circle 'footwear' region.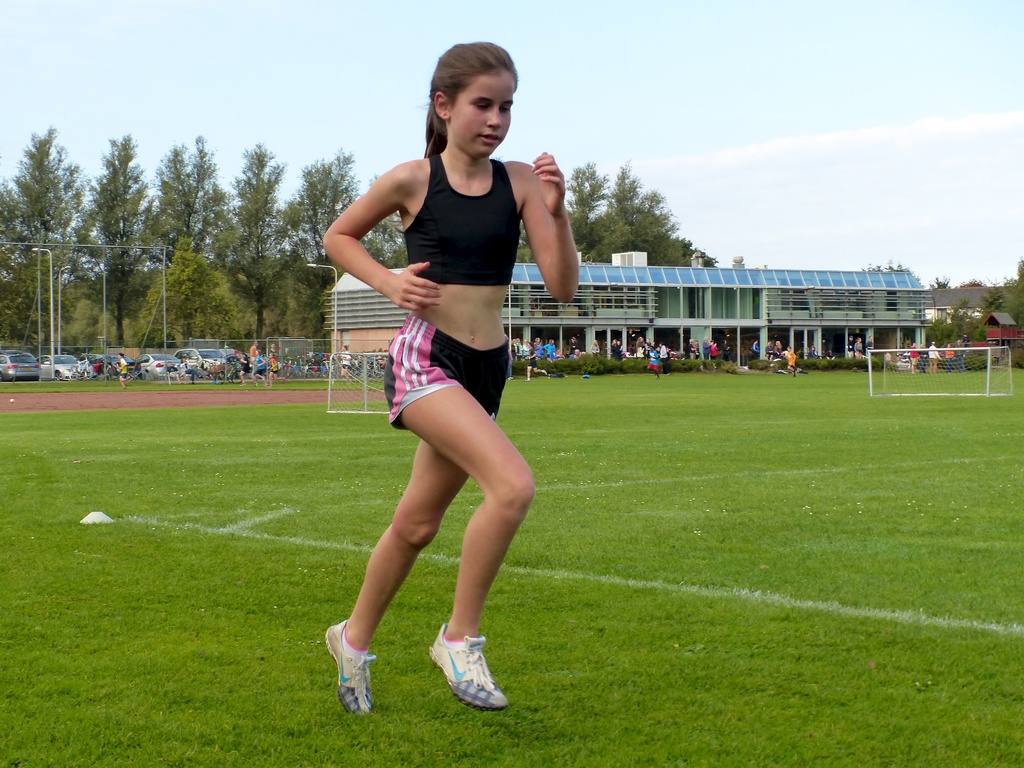
Region: (326, 616, 374, 714).
